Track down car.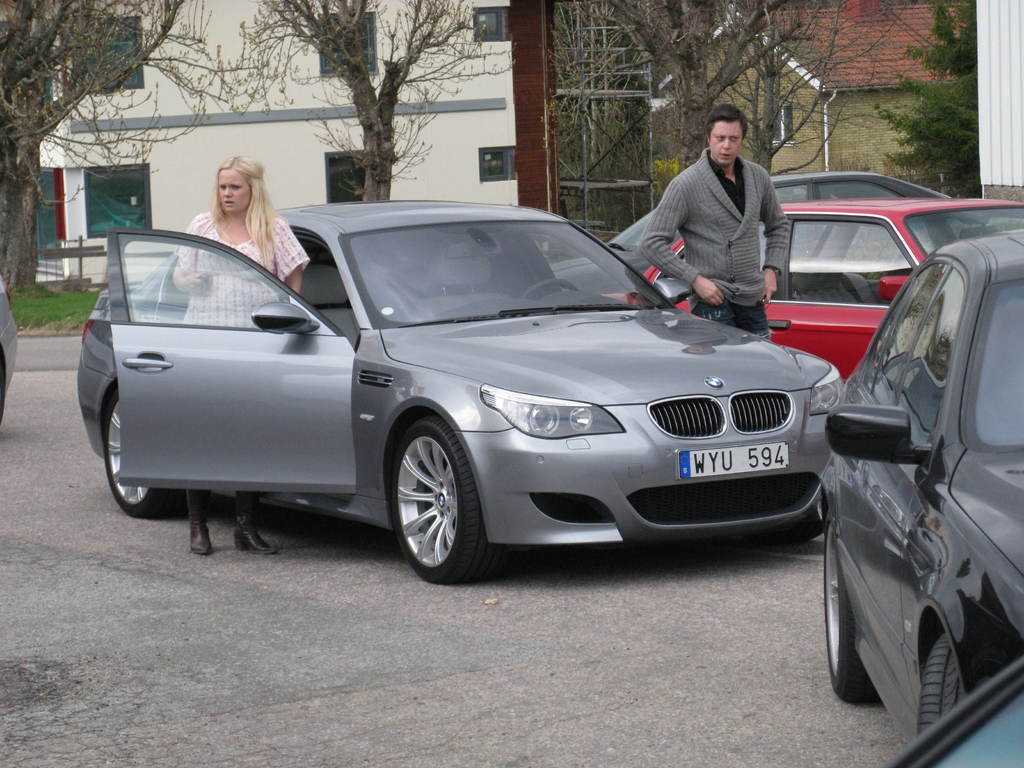
Tracked to BBox(816, 227, 1023, 744).
